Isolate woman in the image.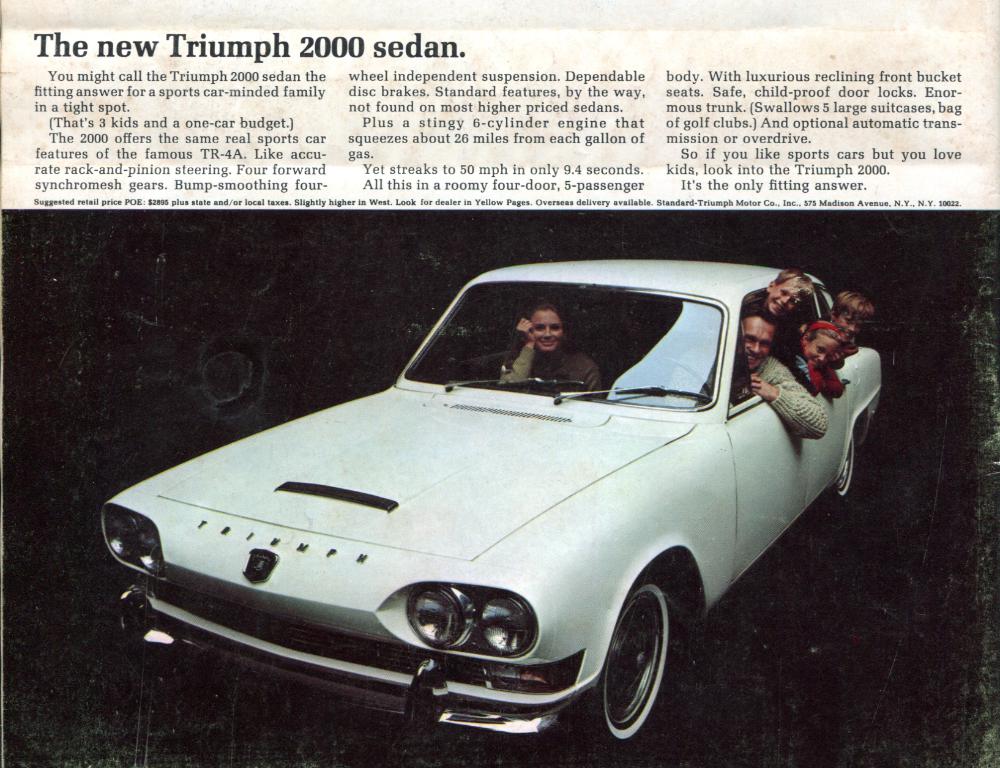
Isolated region: <bbox>500, 303, 606, 381</bbox>.
